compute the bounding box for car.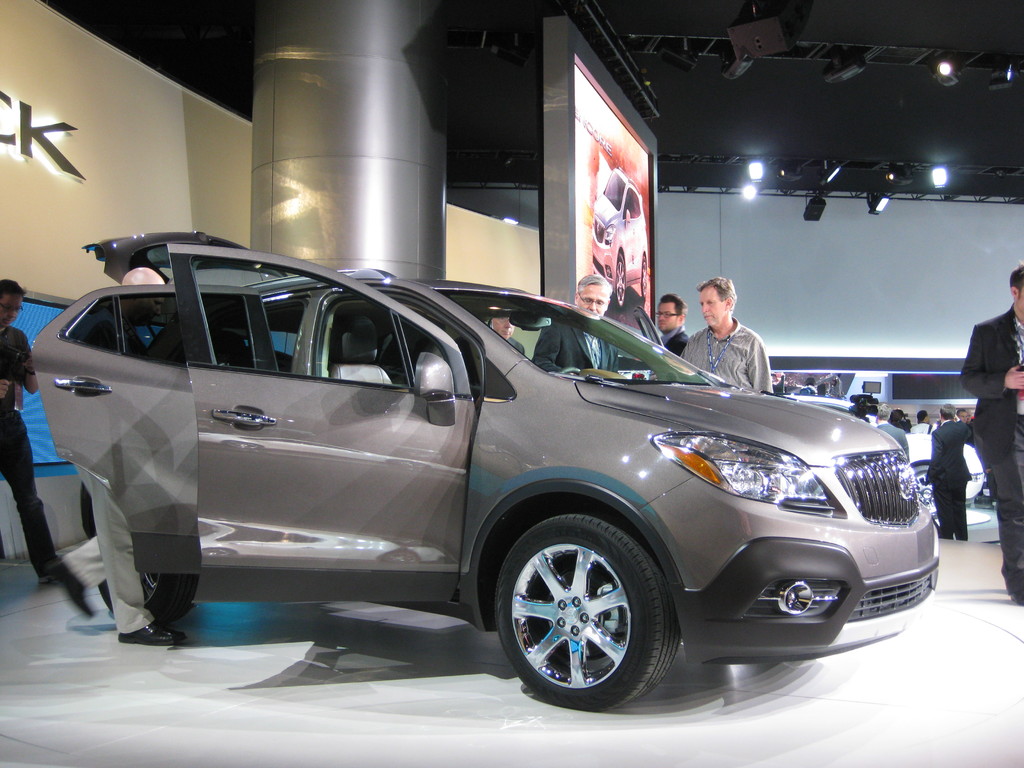
(x1=24, y1=228, x2=938, y2=717).
